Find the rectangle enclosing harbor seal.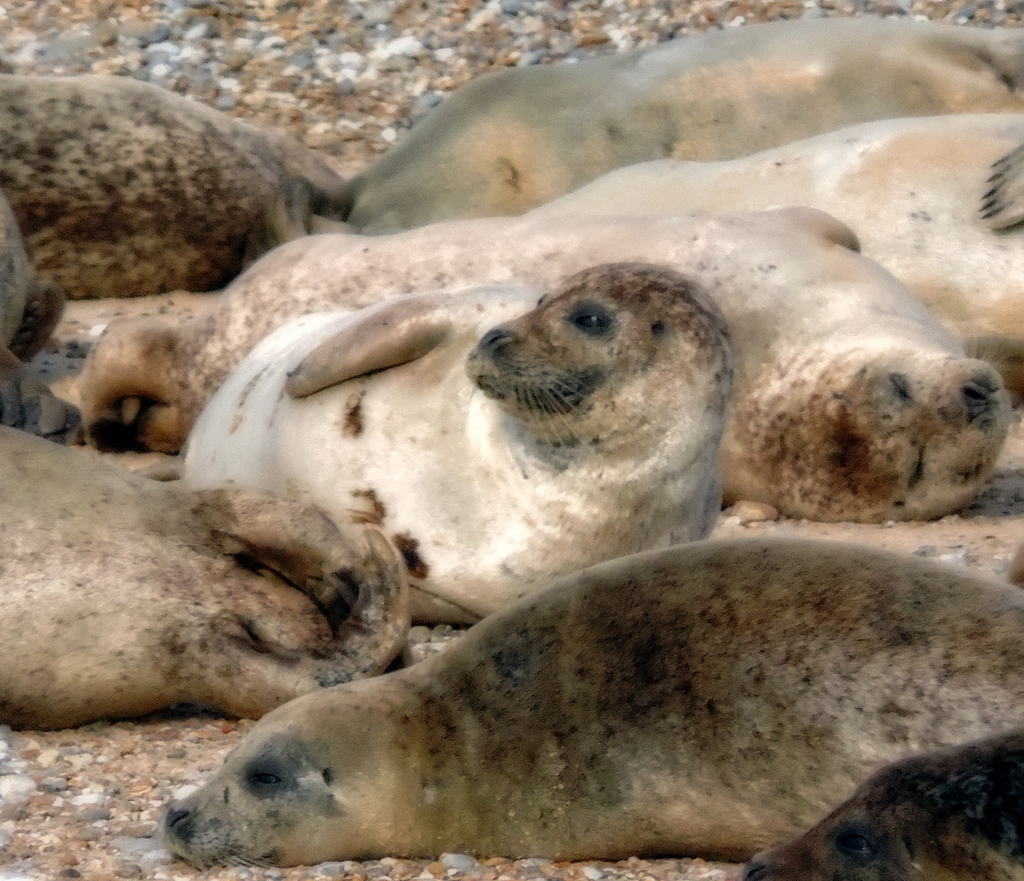
Rect(153, 529, 1023, 873).
